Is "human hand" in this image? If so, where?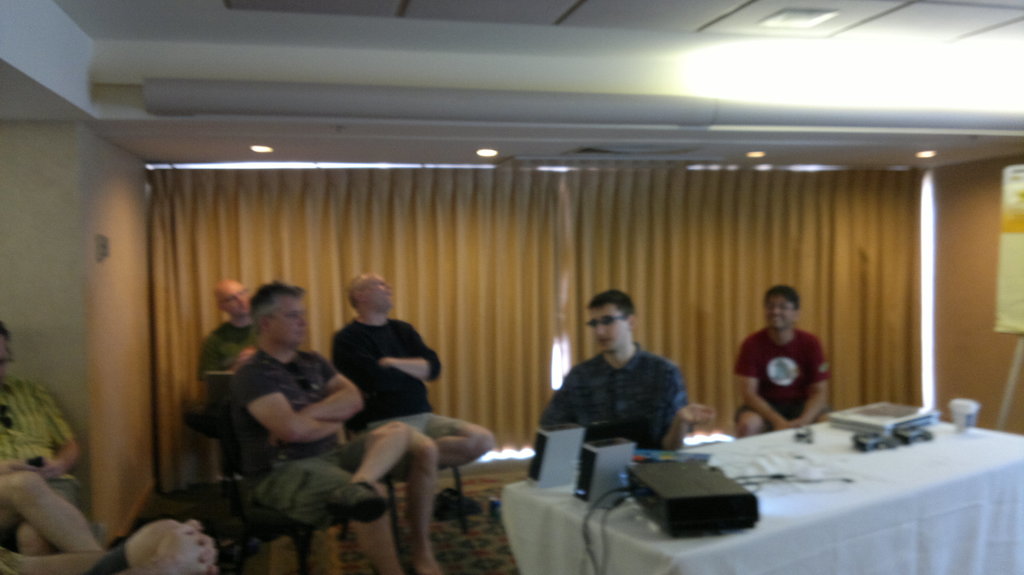
Yes, at 153:522:216:574.
